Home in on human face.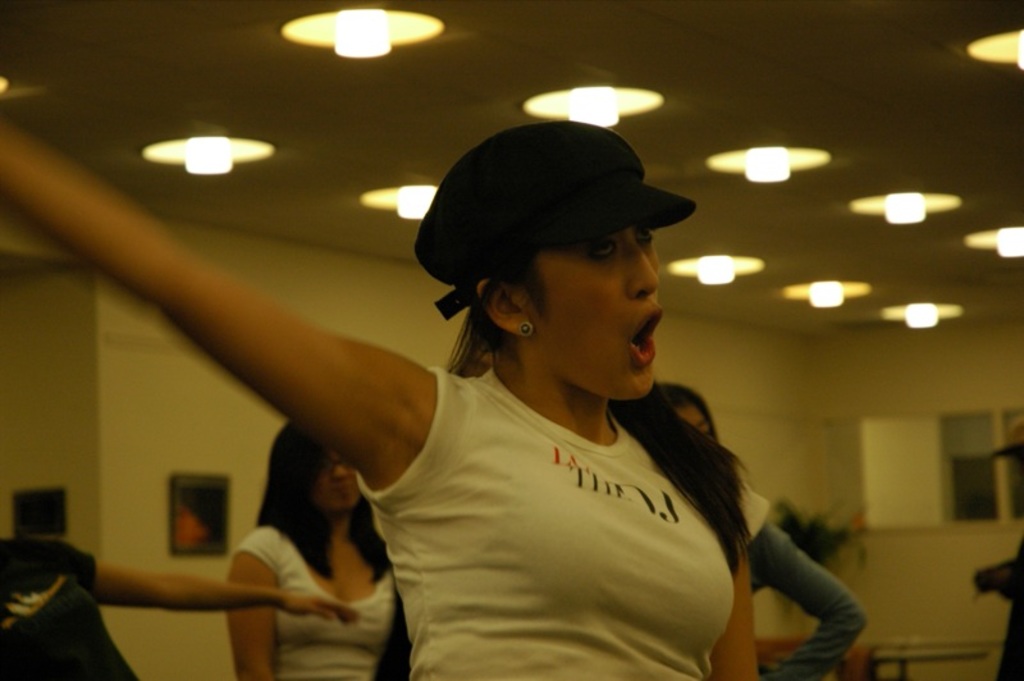
Homed in at 522/225/666/401.
